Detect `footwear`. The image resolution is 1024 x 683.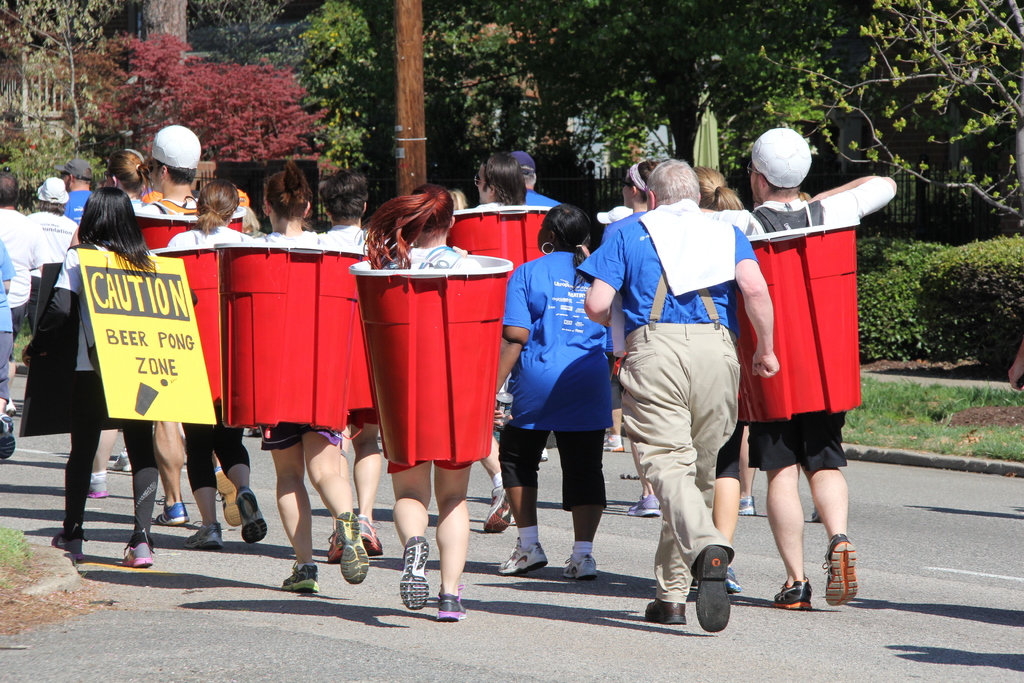
Rect(212, 469, 238, 533).
